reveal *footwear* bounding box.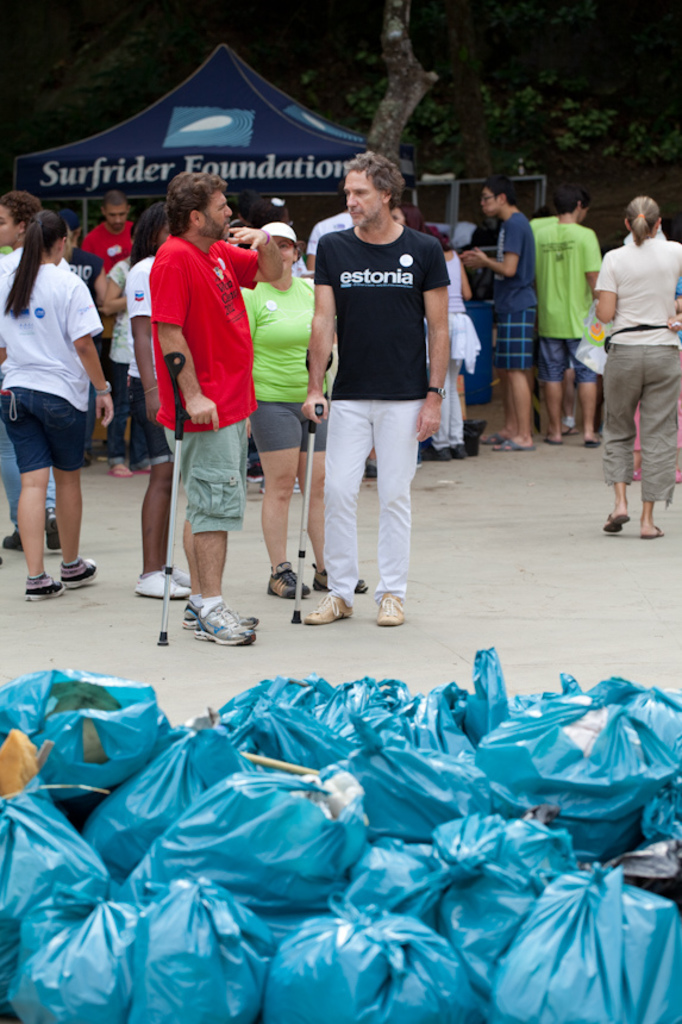
Revealed: 163, 561, 195, 588.
